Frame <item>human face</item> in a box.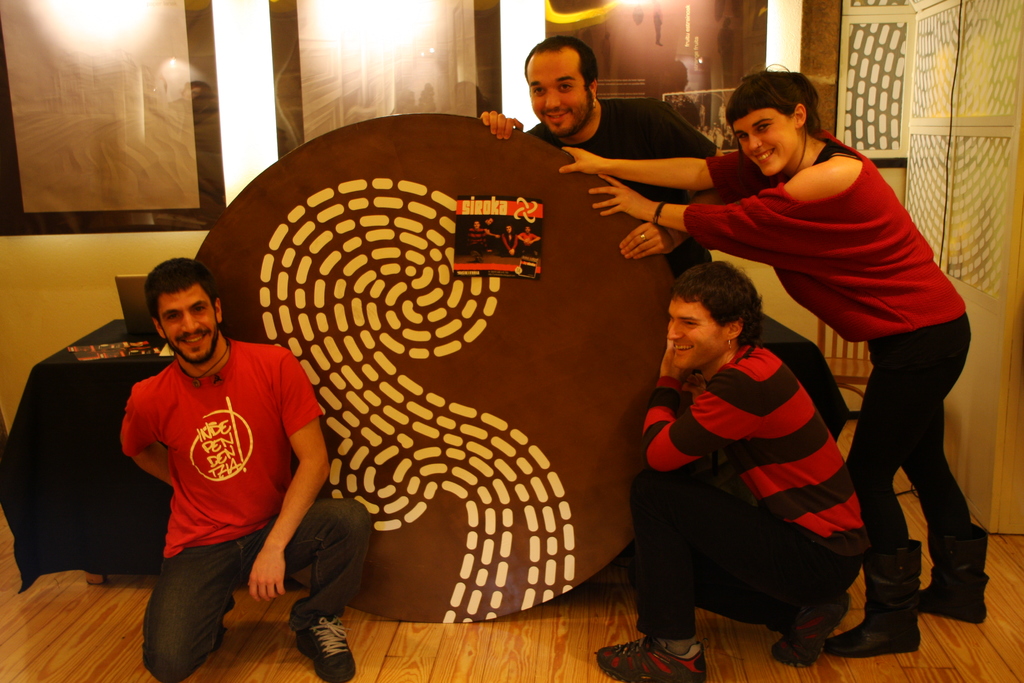
Rect(527, 52, 588, 143).
